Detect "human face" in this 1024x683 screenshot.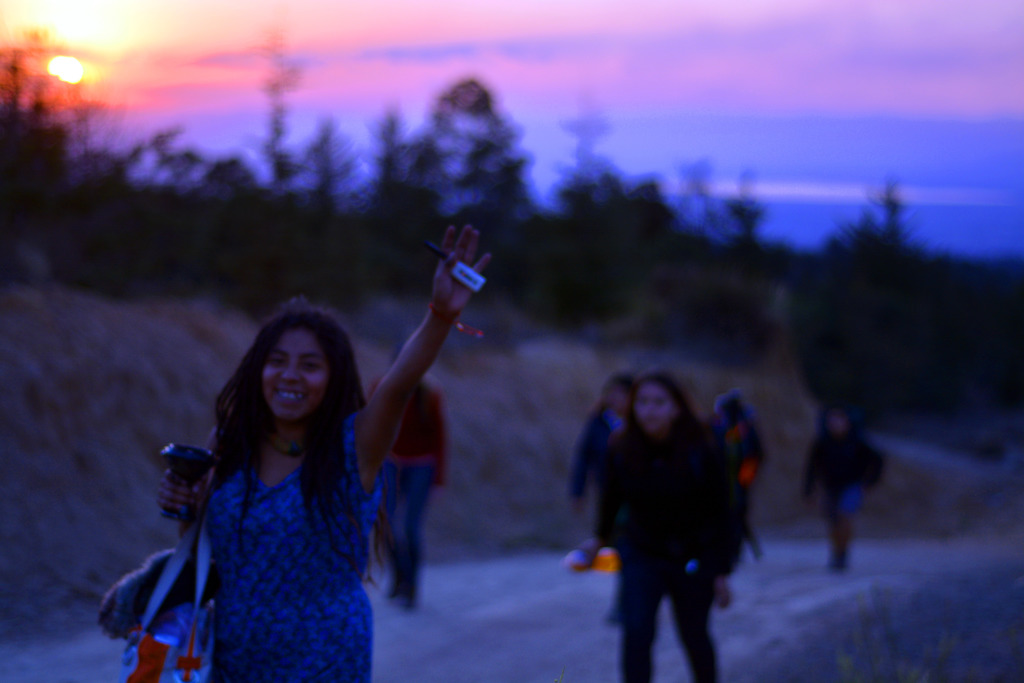
Detection: (259, 324, 330, 419).
